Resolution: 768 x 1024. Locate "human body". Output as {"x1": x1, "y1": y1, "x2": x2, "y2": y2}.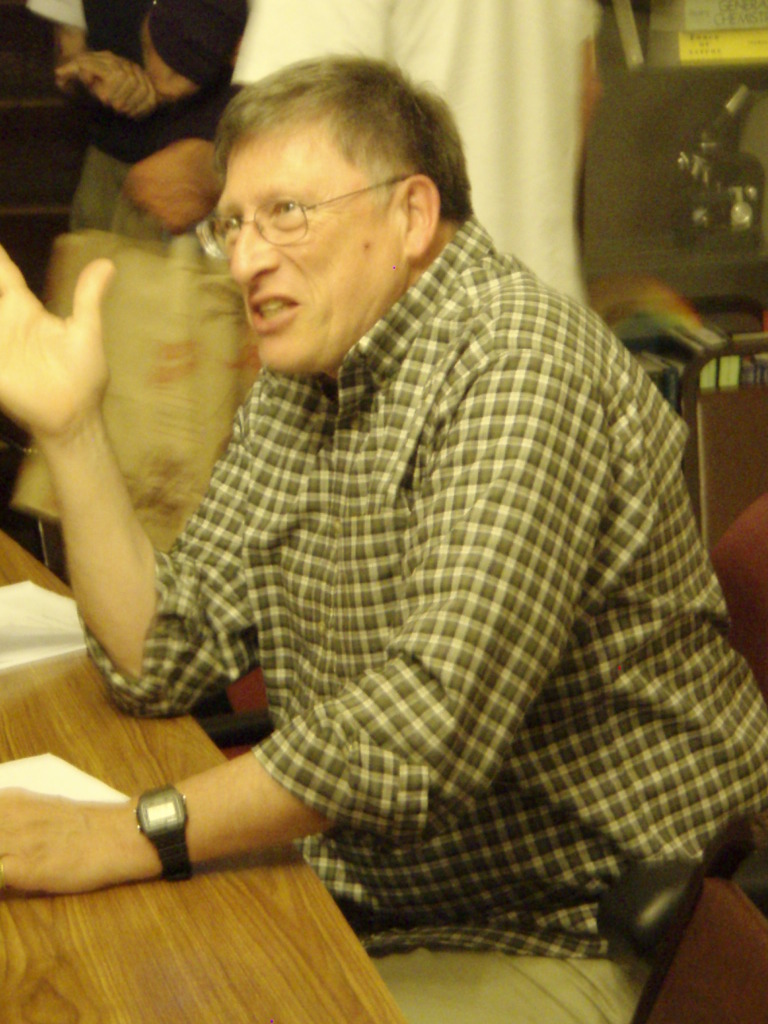
{"x1": 244, "y1": 0, "x2": 608, "y2": 312}.
